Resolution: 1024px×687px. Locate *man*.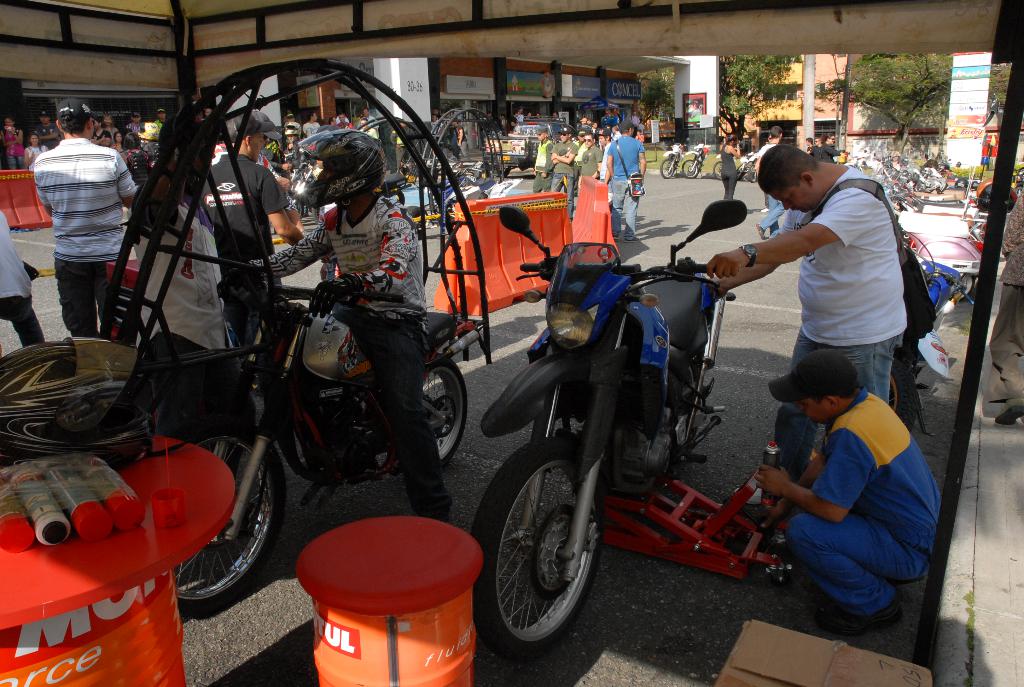
crop(758, 349, 942, 635).
